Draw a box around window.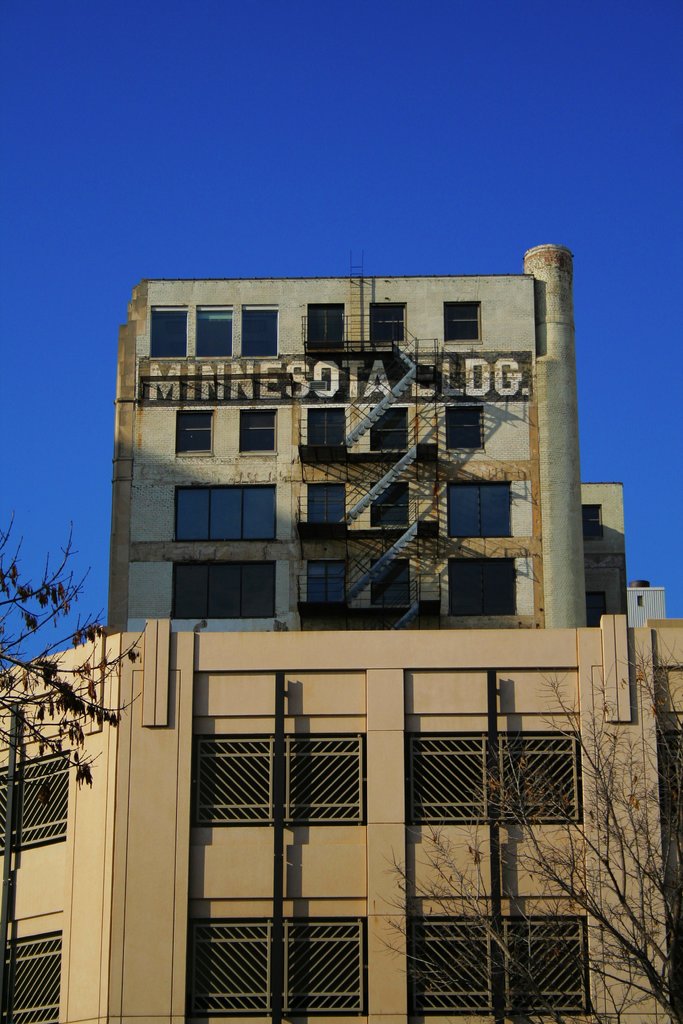
[left=175, top=408, right=212, bottom=454].
